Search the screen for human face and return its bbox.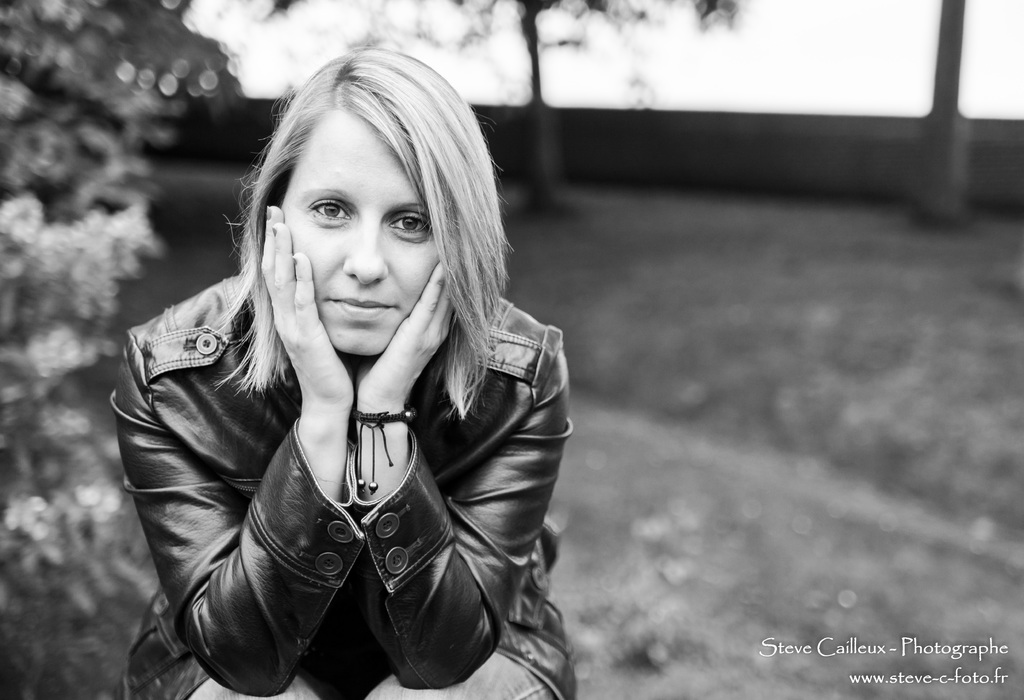
Found: pyautogui.locateOnScreen(284, 110, 440, 357).
